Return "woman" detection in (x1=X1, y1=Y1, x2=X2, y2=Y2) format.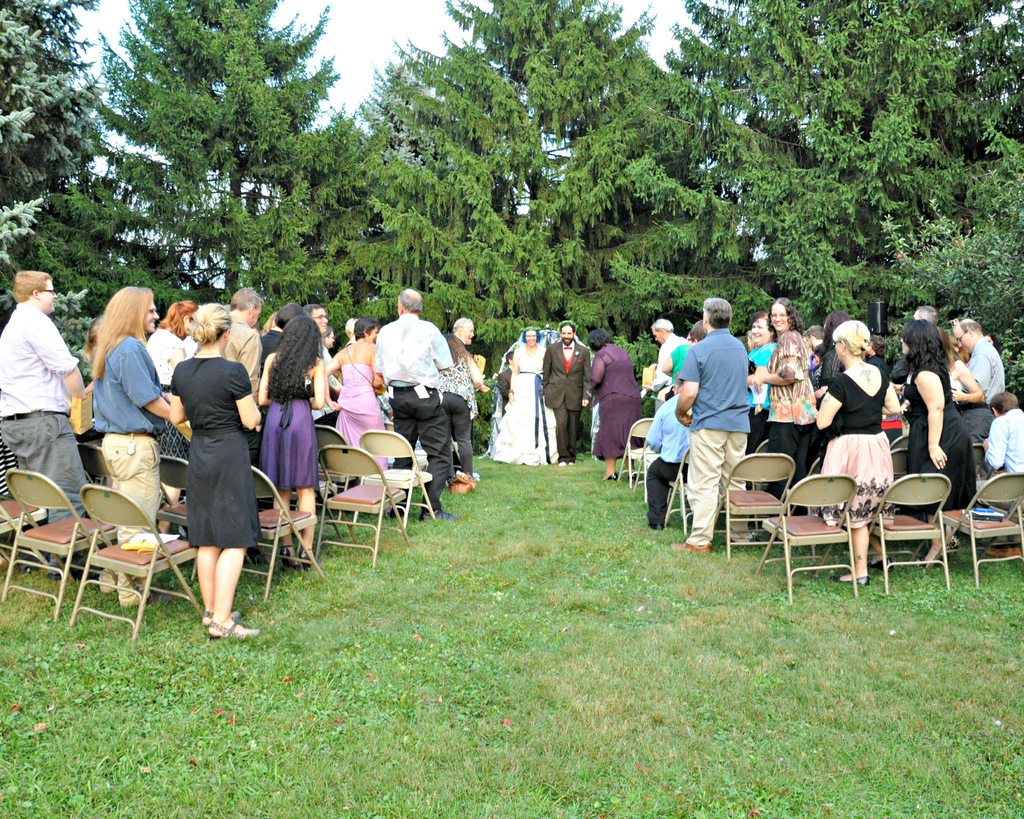
(x1=325, y1=317, x2=389, y2=511).
